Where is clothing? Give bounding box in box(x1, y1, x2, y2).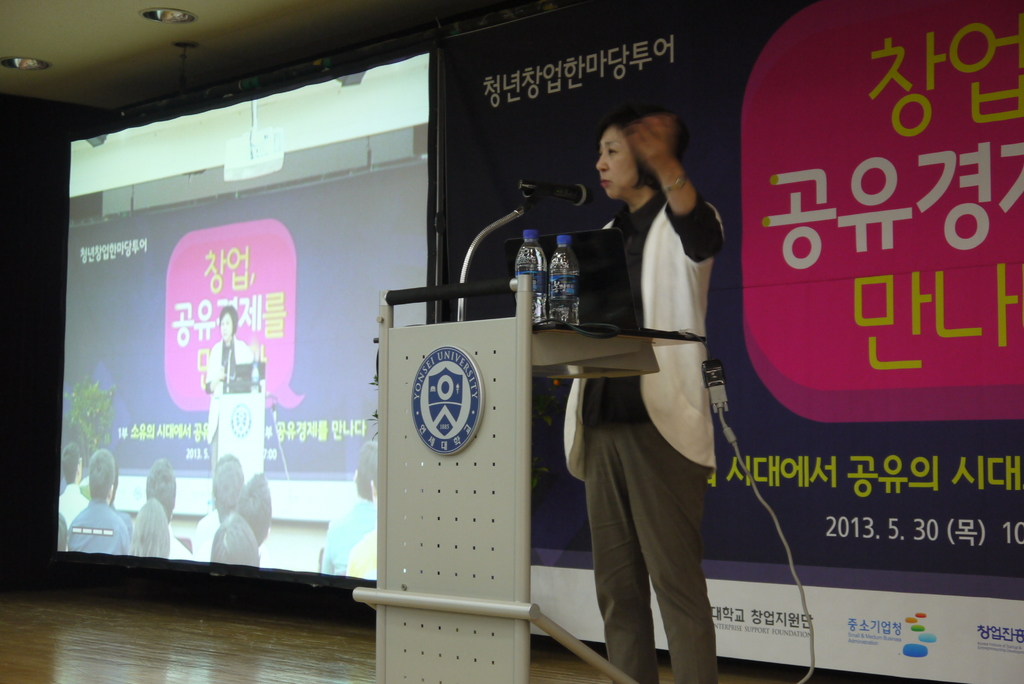
box(554, 97, 739, 658).
